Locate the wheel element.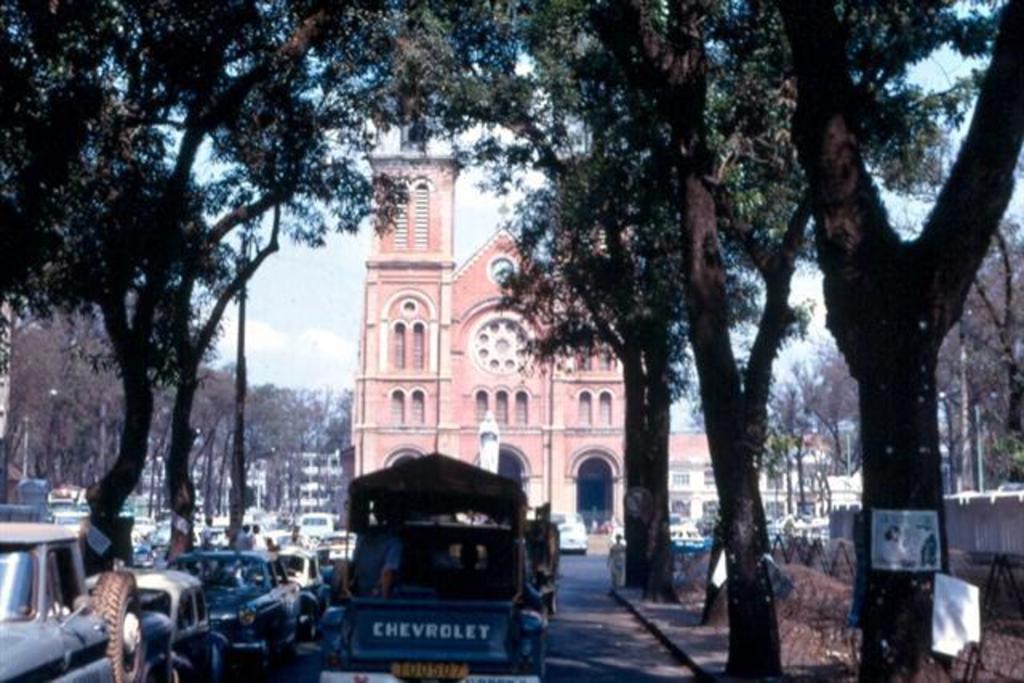
Element bbox: [left=533, top=632, right=546, bottom=681].
